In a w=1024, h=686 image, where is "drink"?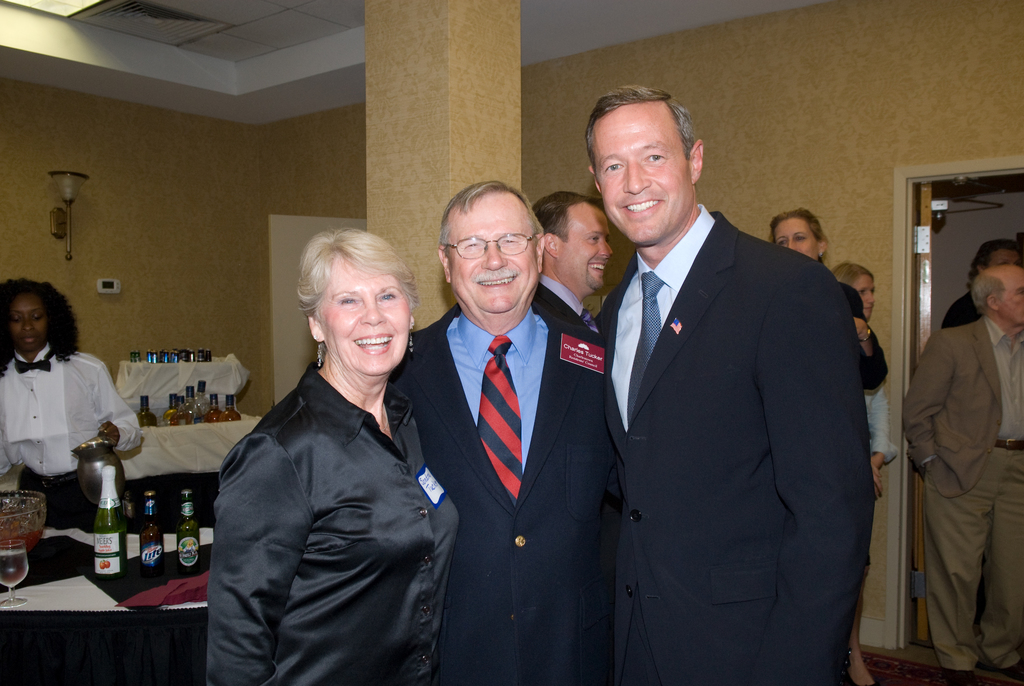
0 528 42 555.
